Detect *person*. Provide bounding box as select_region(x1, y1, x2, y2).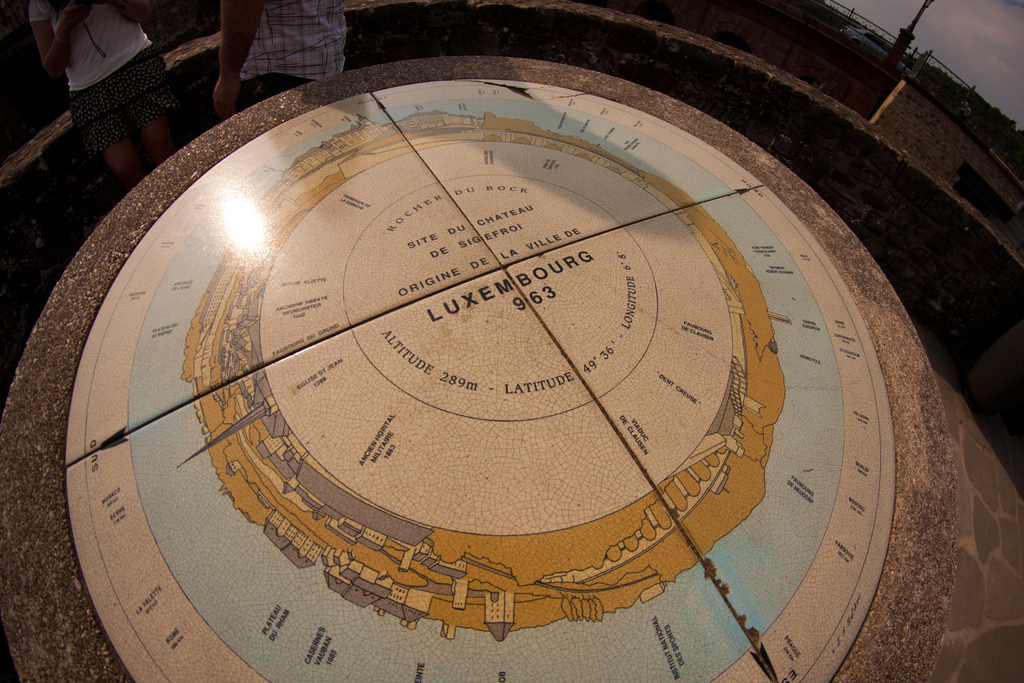
select_region(212, 0, 357, 111).
